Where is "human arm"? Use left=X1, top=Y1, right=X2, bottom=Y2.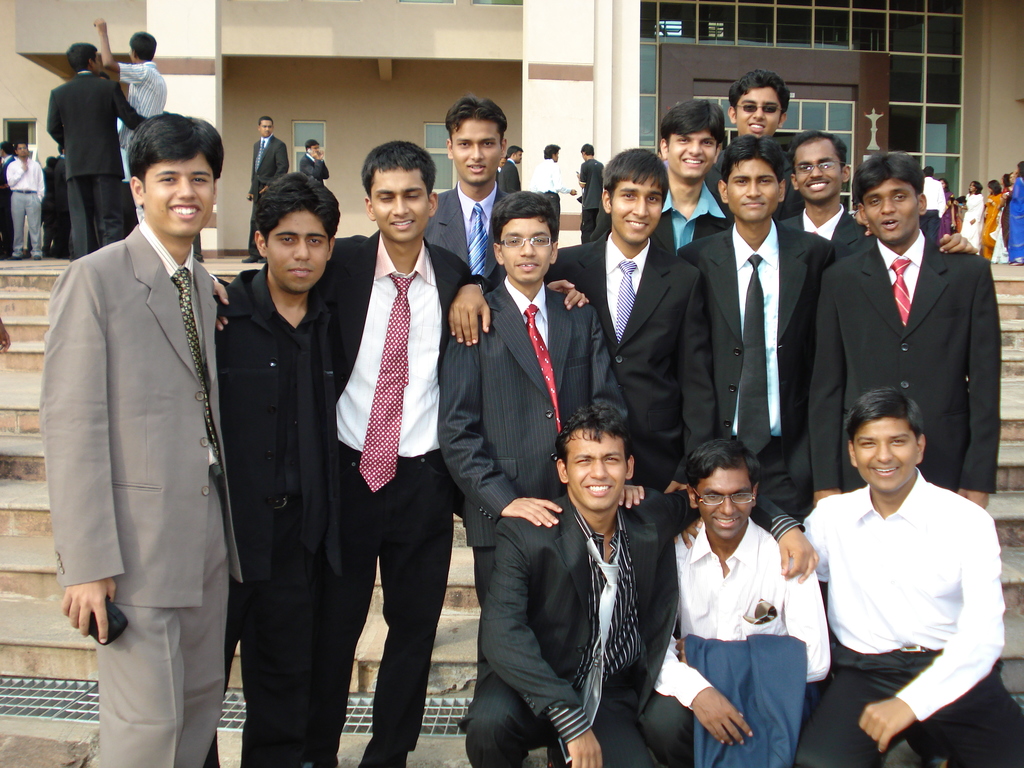
left=671, top=516, right=701, bottom=549.
